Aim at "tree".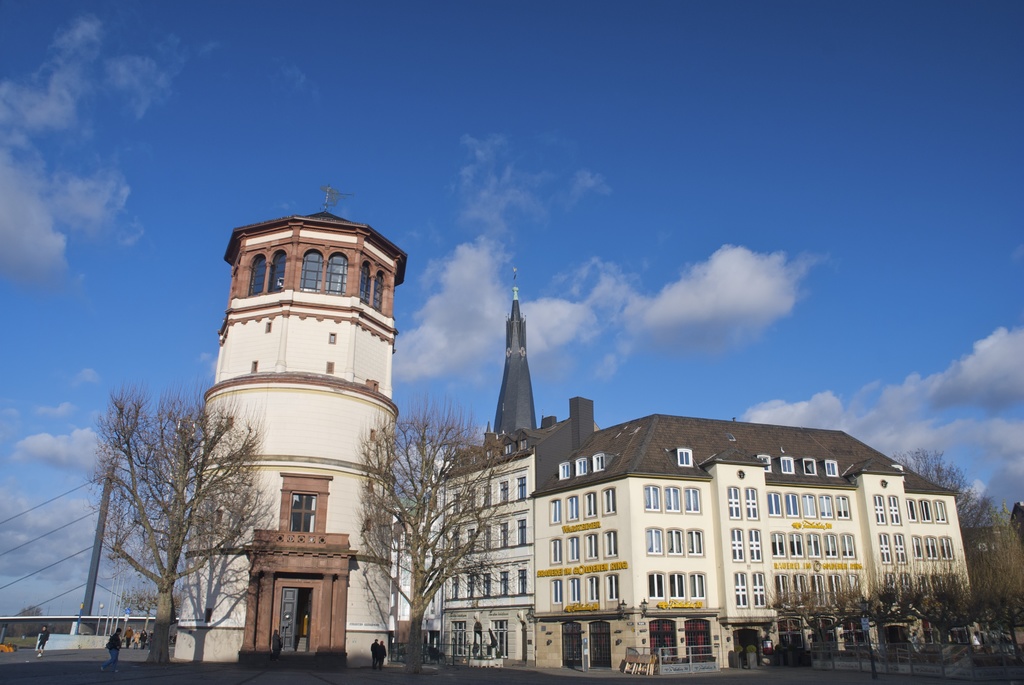
Aimed at {"left": 69, "top": 356, "right": 248, "bottom": 665}.
